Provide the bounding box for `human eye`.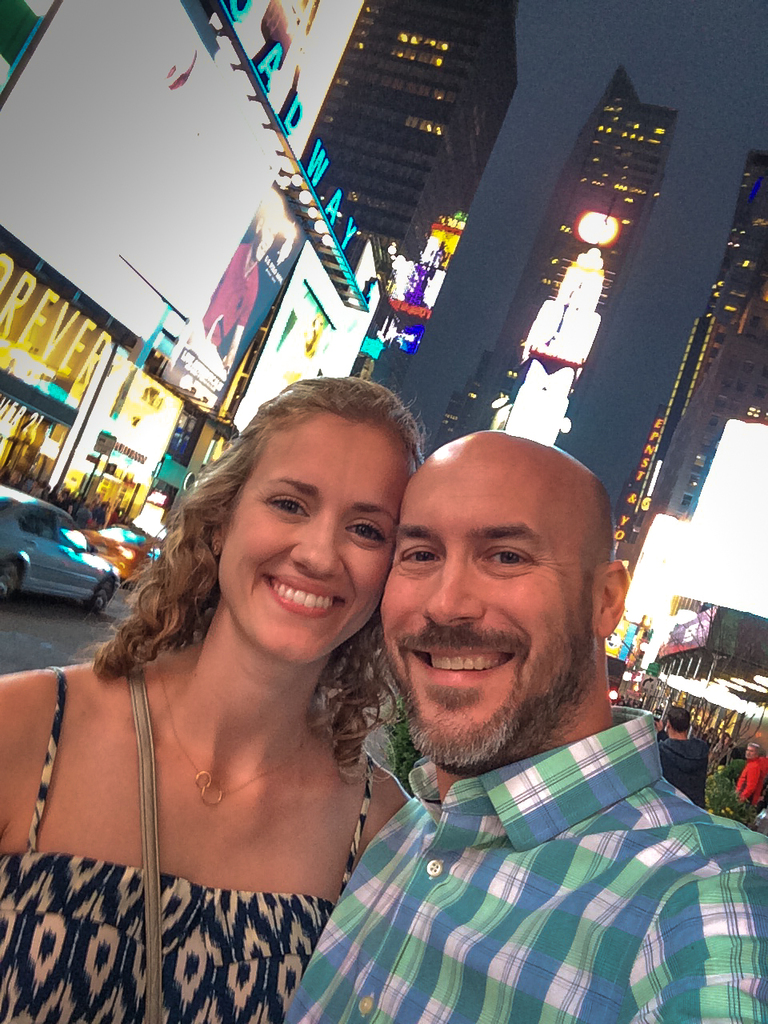
select_region(260, 491, 309, 522).
